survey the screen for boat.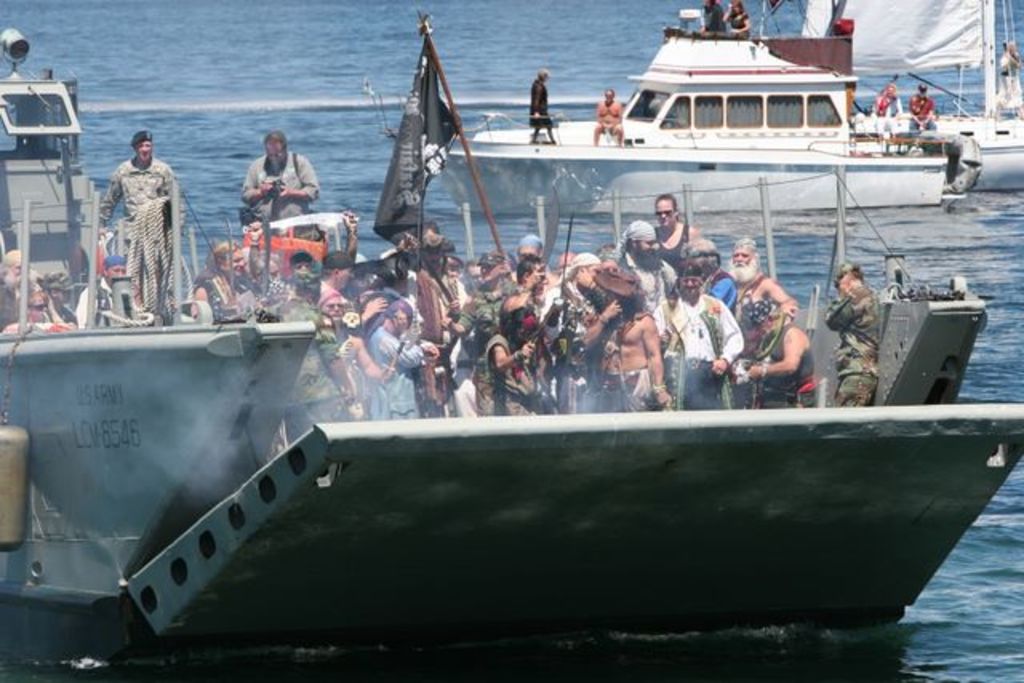
Survey found: [x1=448, y1=3, x2=949, y2=206].
